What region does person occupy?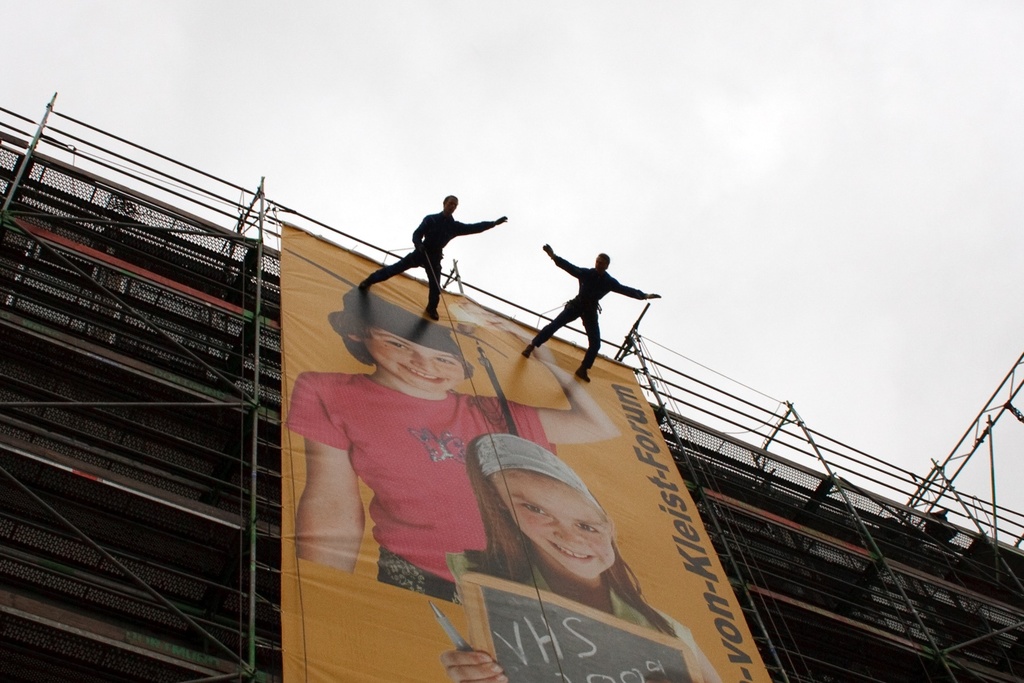
x1=520 y1=239 x2=659 y2=390.
